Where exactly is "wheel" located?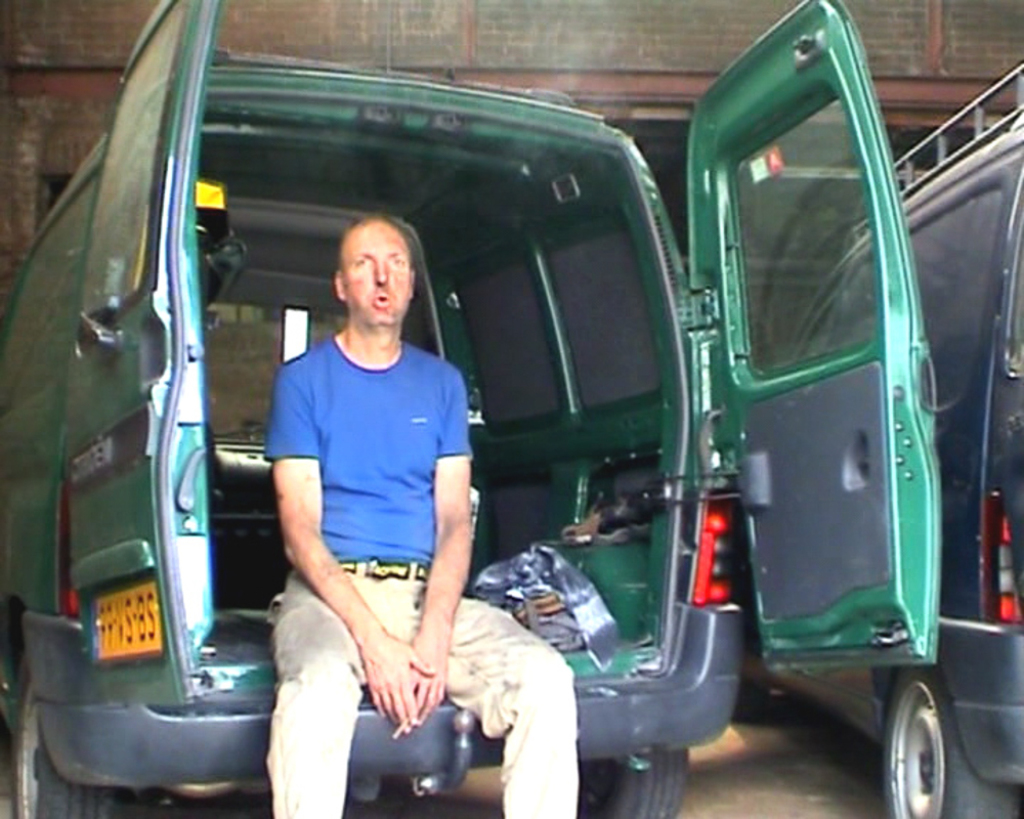
Its bounding box is {"x1": 9, "y1": 655, "x2": 116, "y2": 818}.
